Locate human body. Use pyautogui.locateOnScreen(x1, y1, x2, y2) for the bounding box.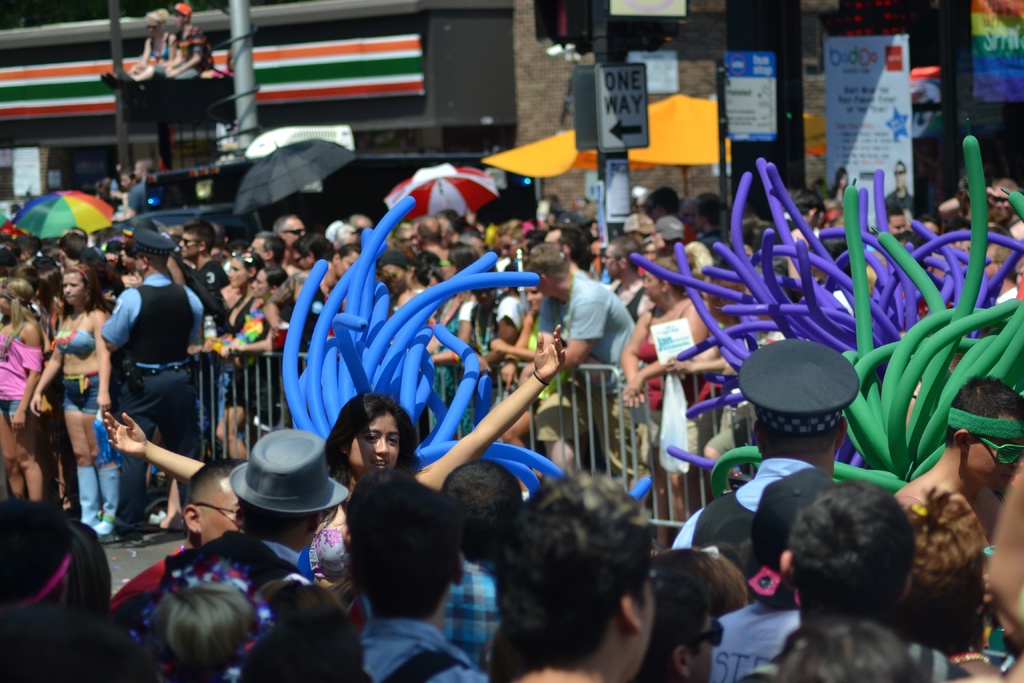
pyautogui.locateOnScreen(983, 242, 1023, 292).
